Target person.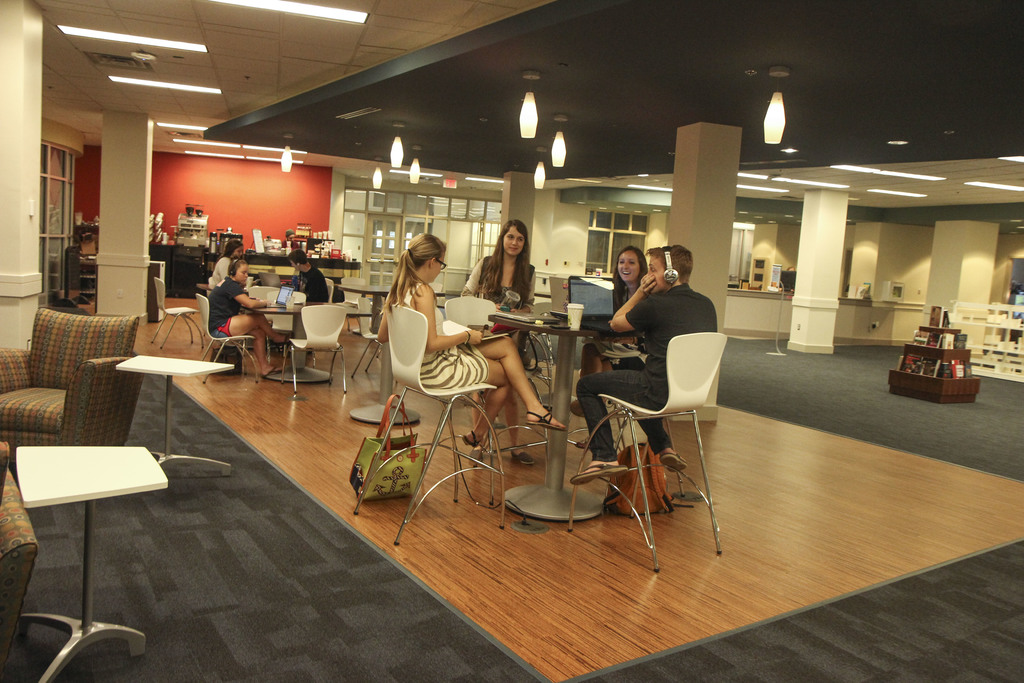
Target region: (left=376, top=231, right=564, bottom=446).
